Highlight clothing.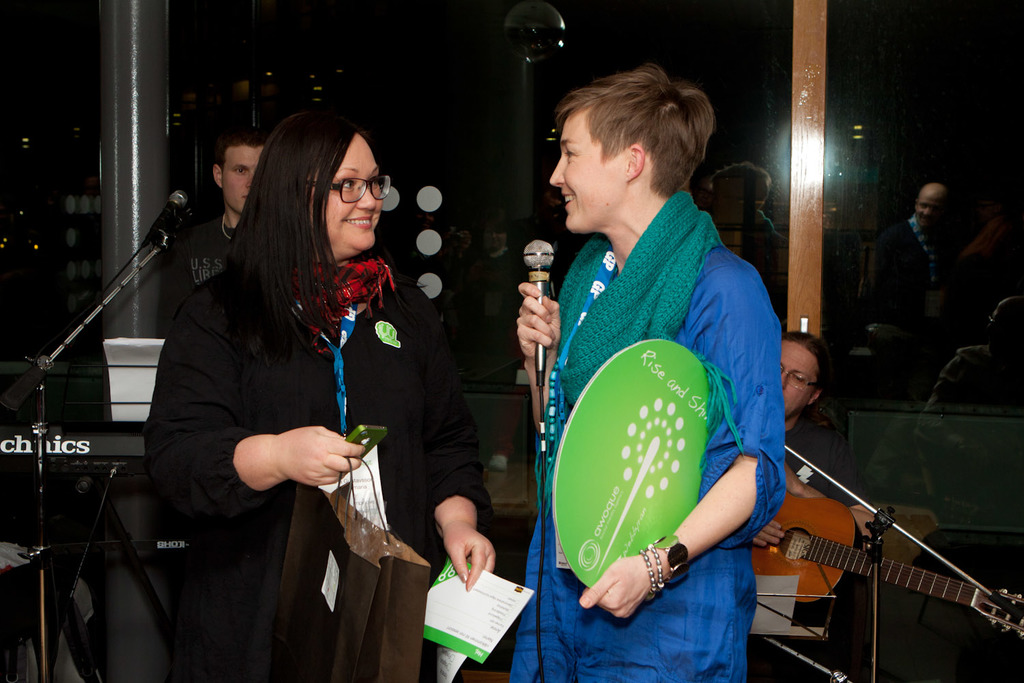
Highlighted region: 527, 175, 780, 643.
